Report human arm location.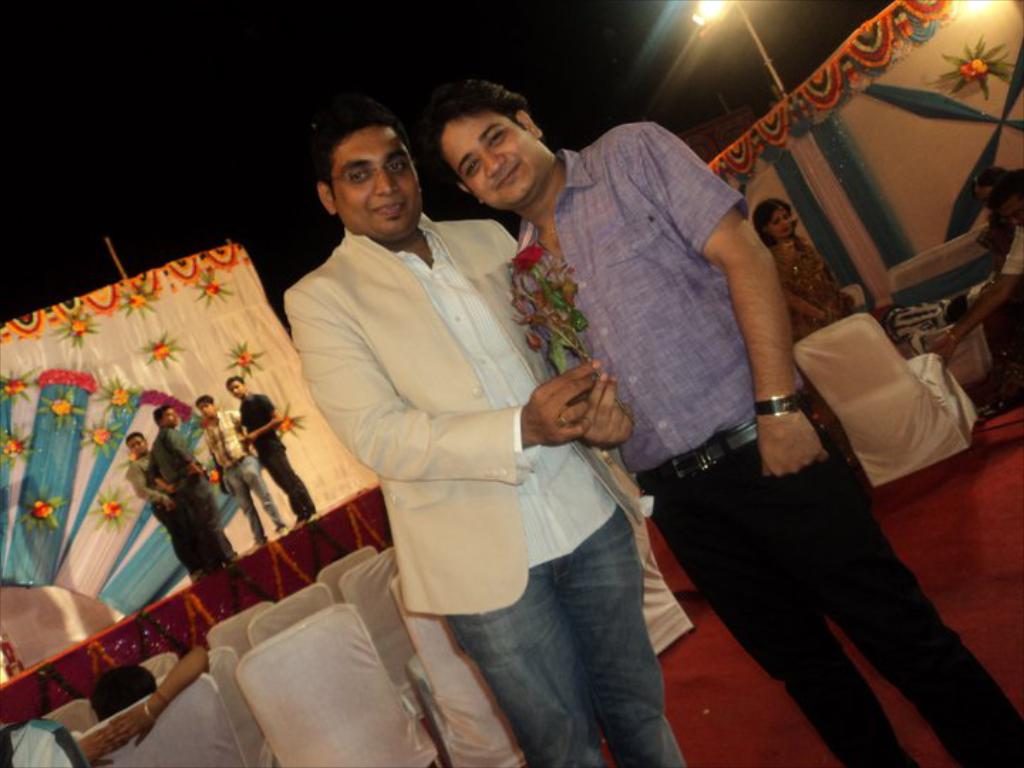
Report: box=[166, 432, 210, 478].
